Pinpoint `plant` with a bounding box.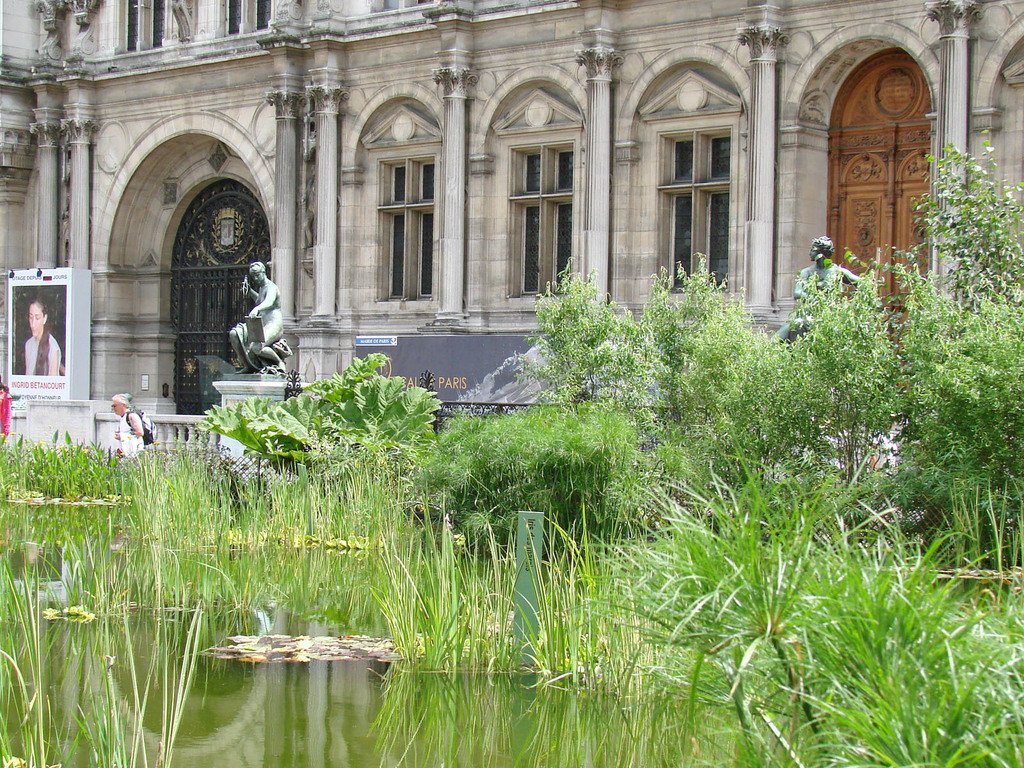
[834, 122, 1023, 604].
